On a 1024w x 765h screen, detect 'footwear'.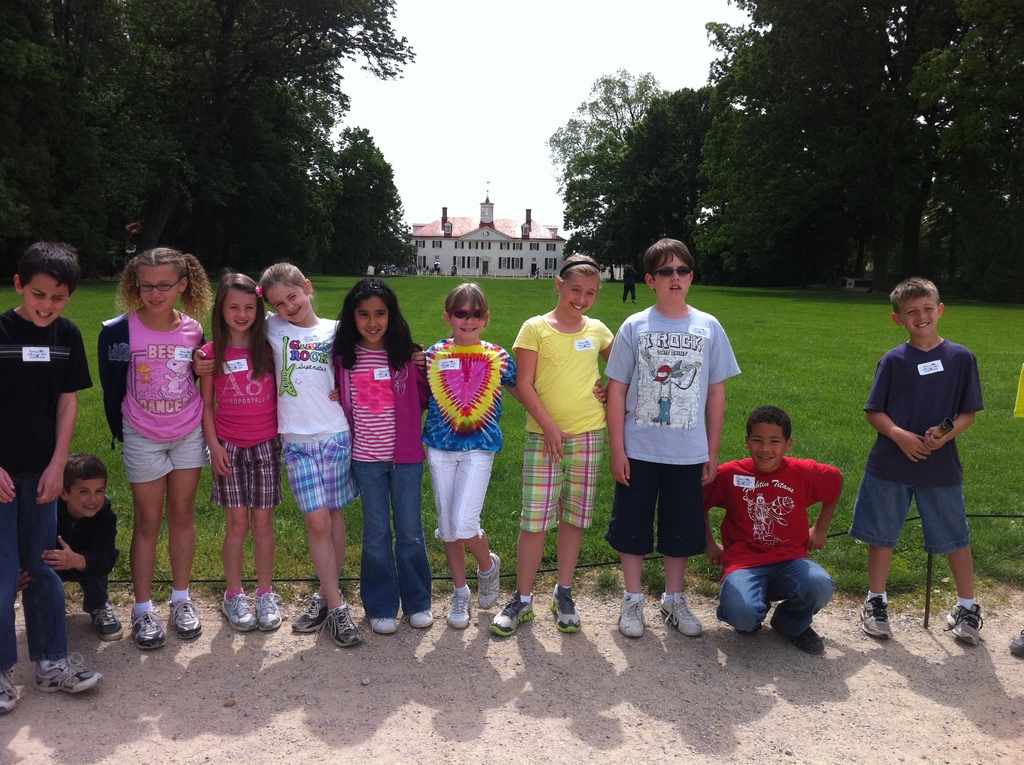
492:591:534:636.
